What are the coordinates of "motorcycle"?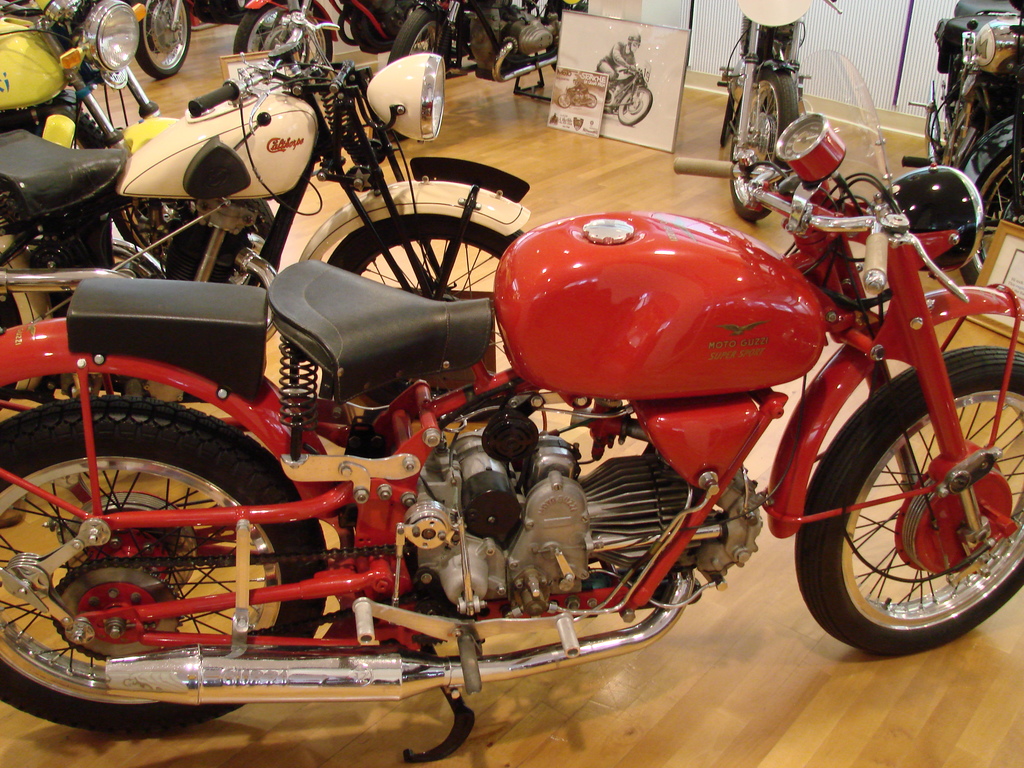
<box>141,0,189,80</box>.
